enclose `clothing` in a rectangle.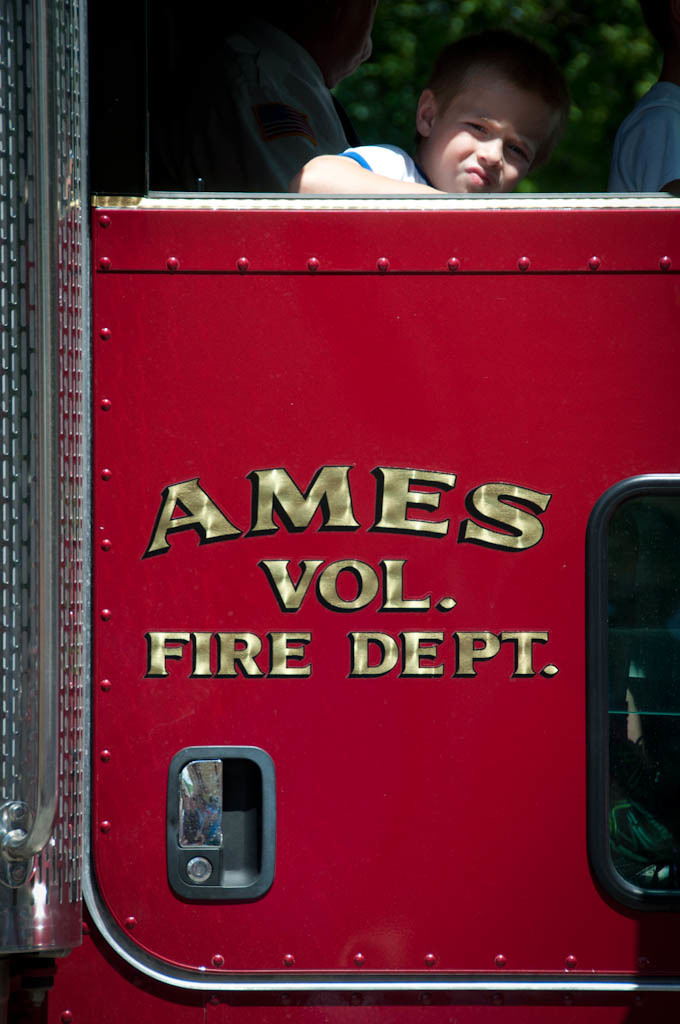
Rect(142, 8, 363, 197).
